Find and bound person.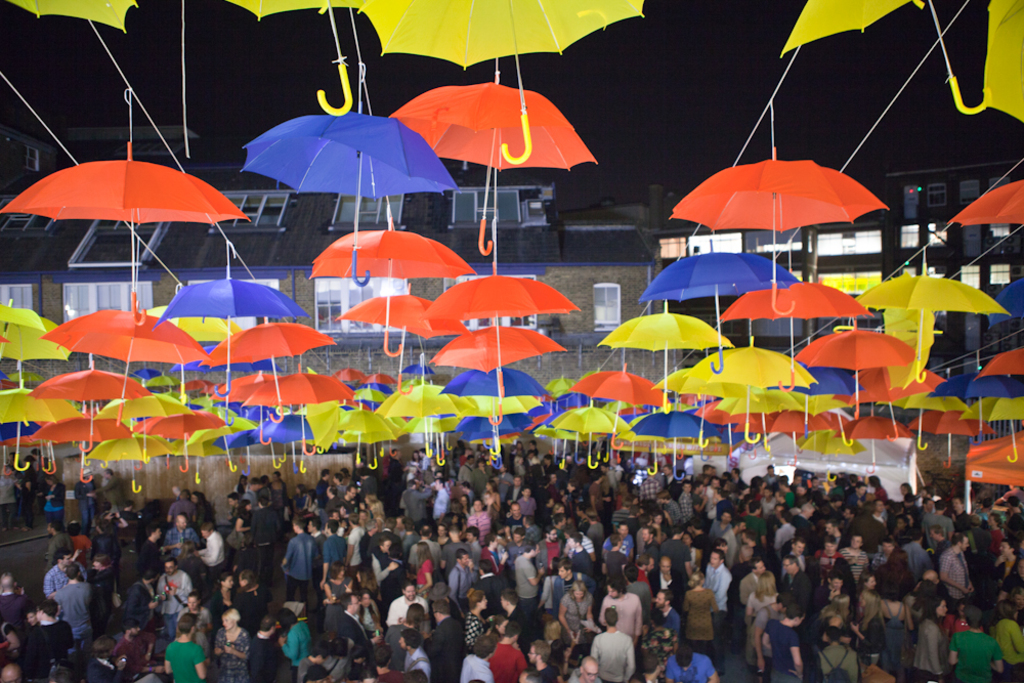
Bound: (878, 564, 913, 682).
